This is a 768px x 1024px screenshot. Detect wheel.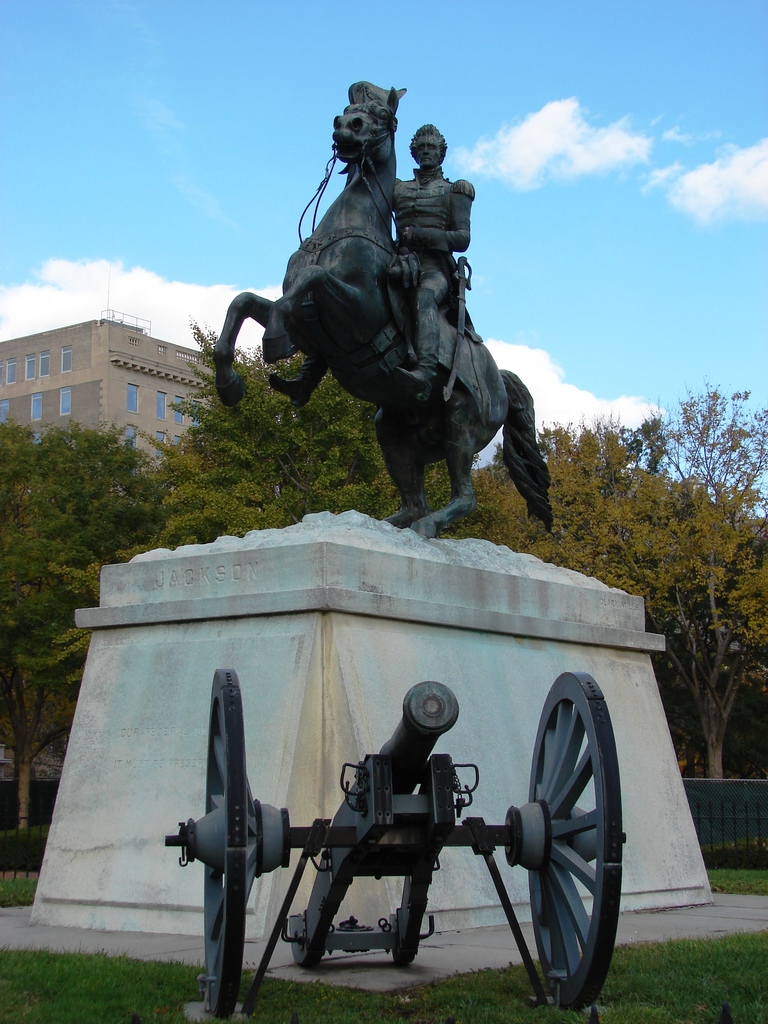
x1=487, y1=684, x2=613, y2=986.
